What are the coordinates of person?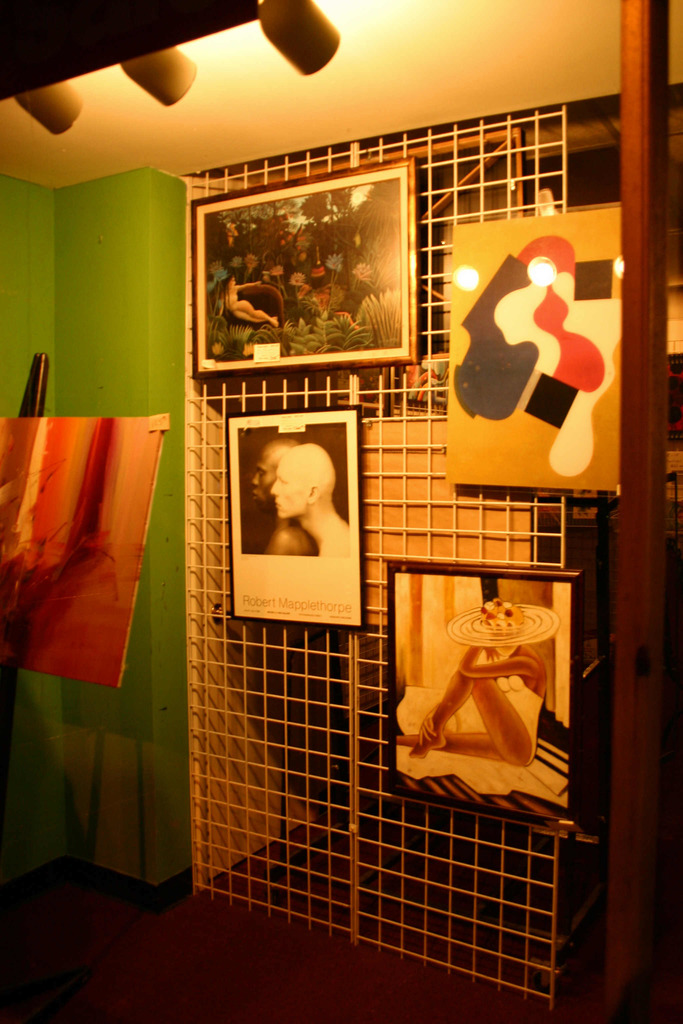
(406,598,557,770).
